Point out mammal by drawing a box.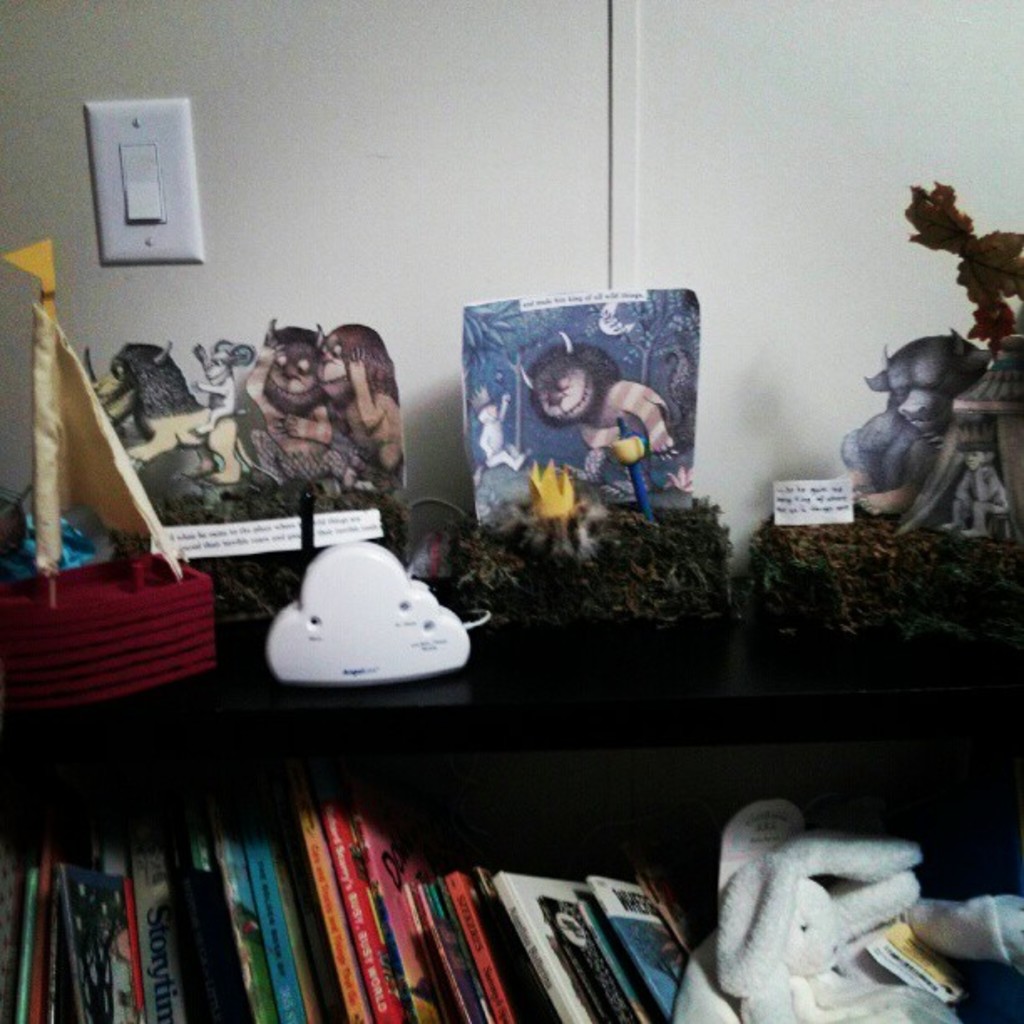
<region>244, 313, 345, 479</region>.
